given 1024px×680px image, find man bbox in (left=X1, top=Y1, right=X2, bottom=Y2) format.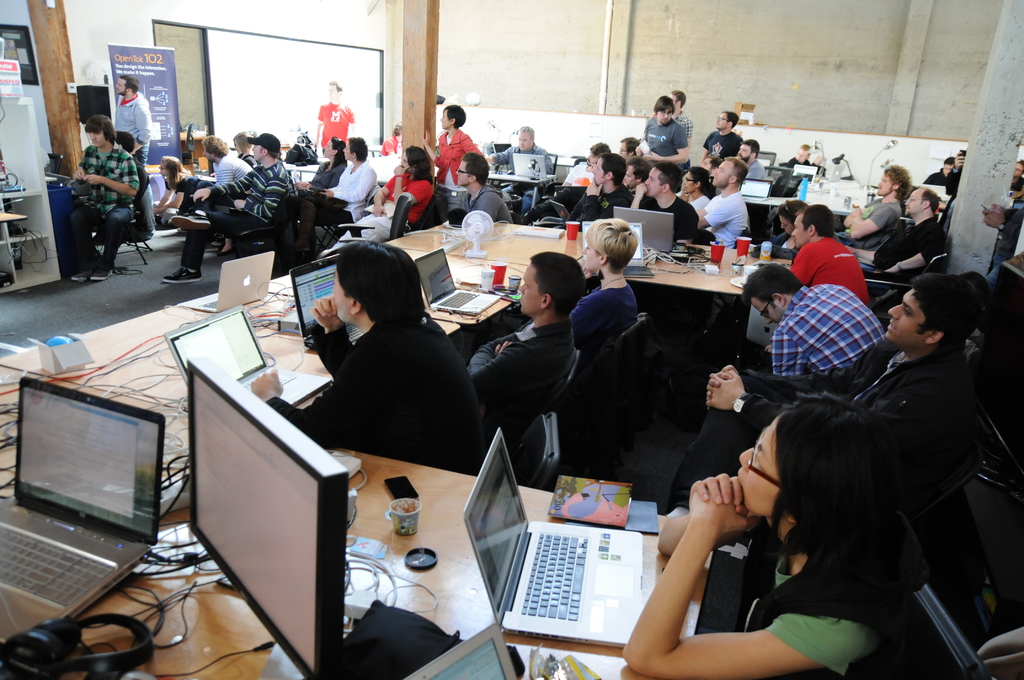
(left=301, top=133, right=376, bottom=250).
